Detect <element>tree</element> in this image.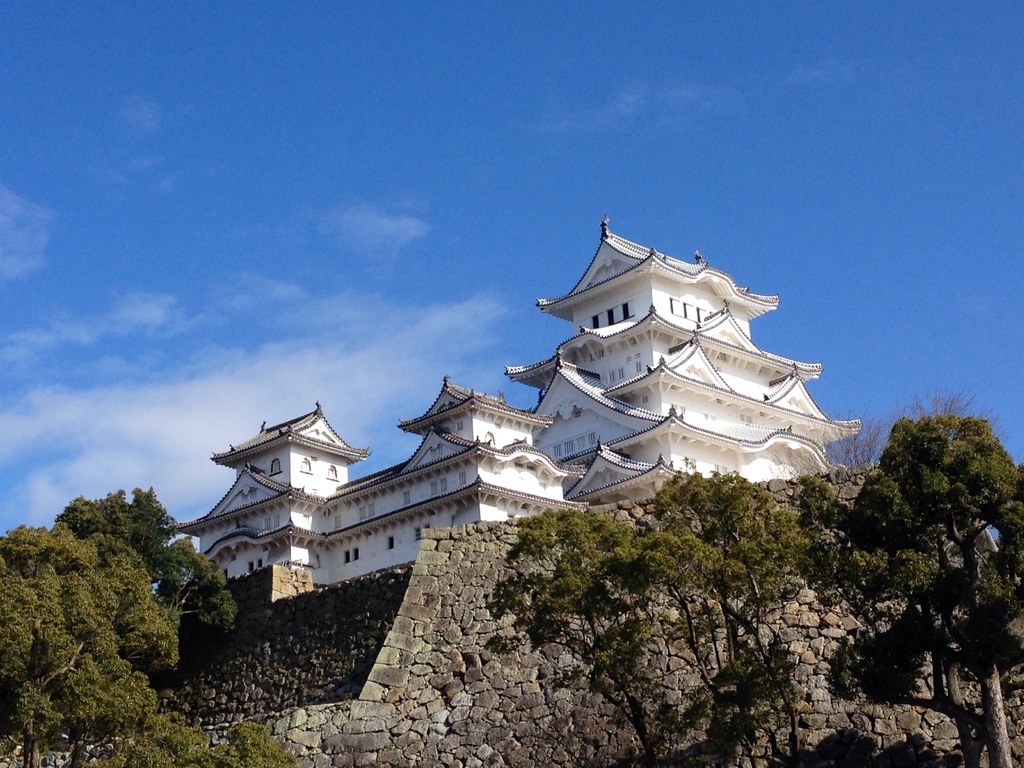
Detection: 619,479,783,767.
